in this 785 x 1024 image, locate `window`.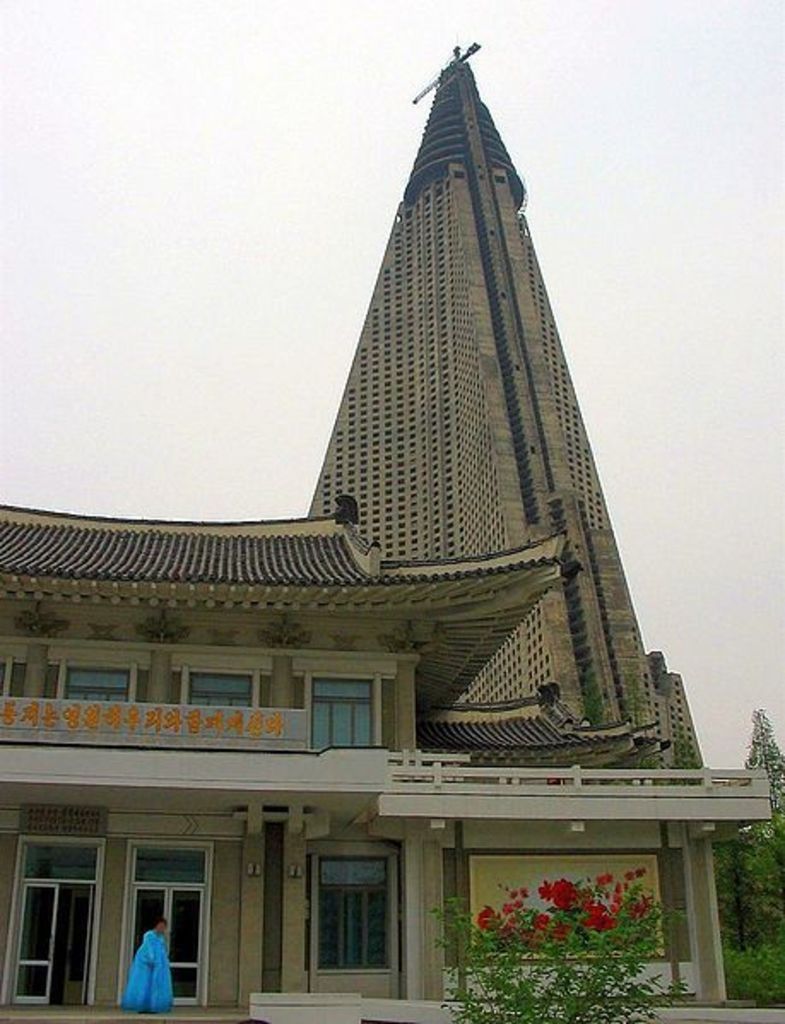
Bounding box: {"left": 313, "top": 851, "right": 402, "bottom": 969}.
